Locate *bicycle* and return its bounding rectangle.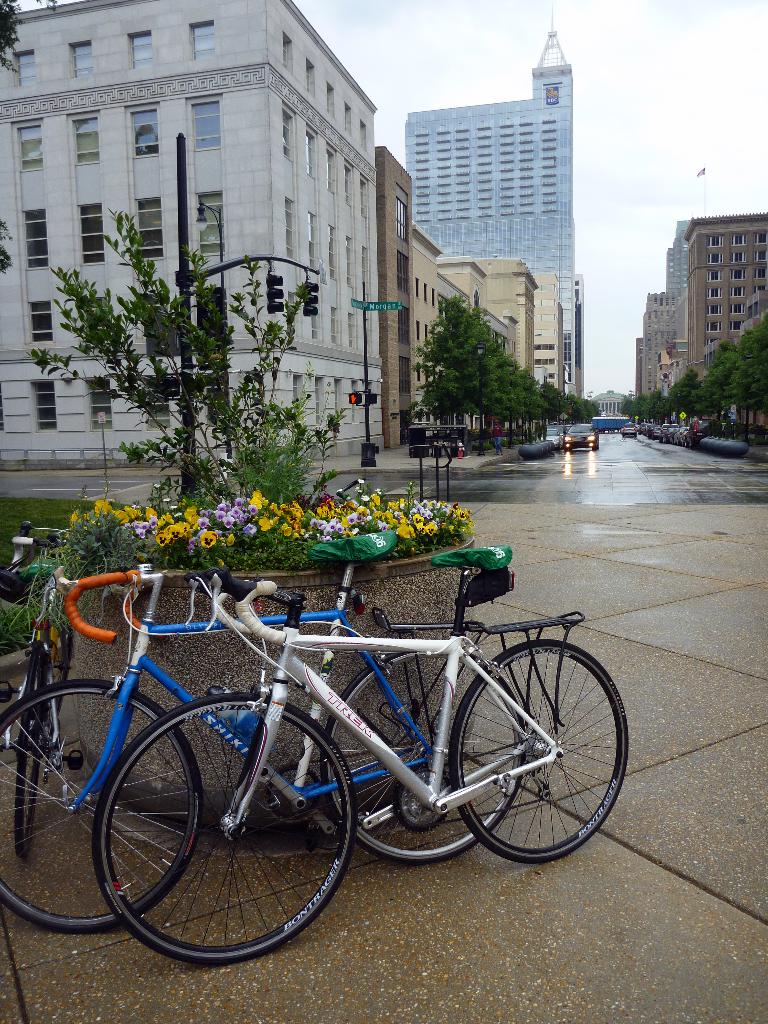
0, 527, 528, 934.
